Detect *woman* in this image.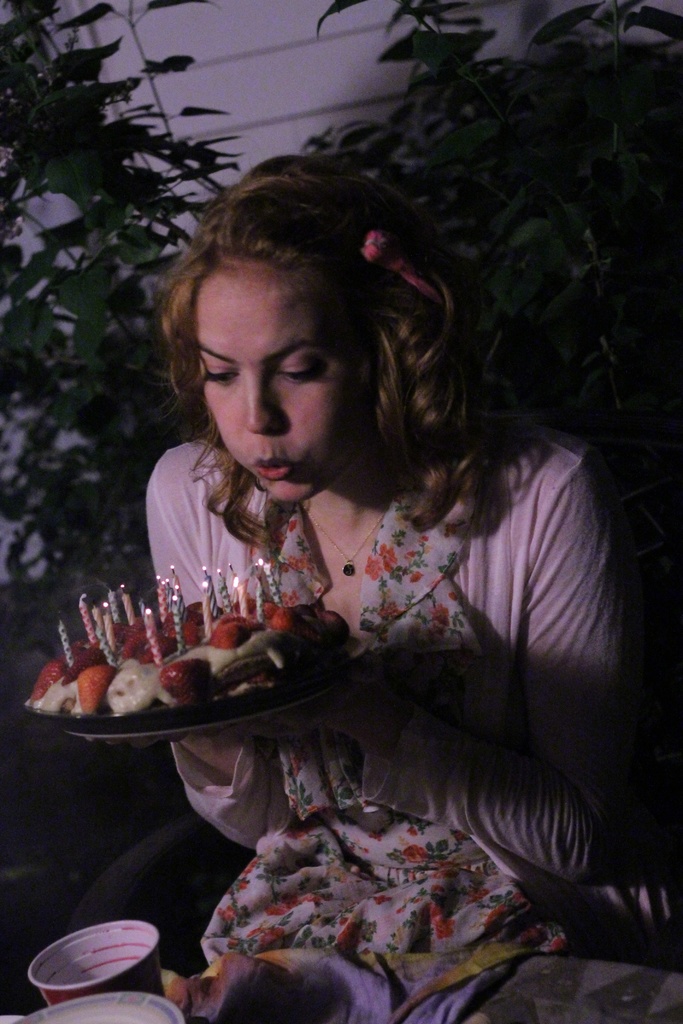
Detection: bbox=[0, 152, 682, 1023].
